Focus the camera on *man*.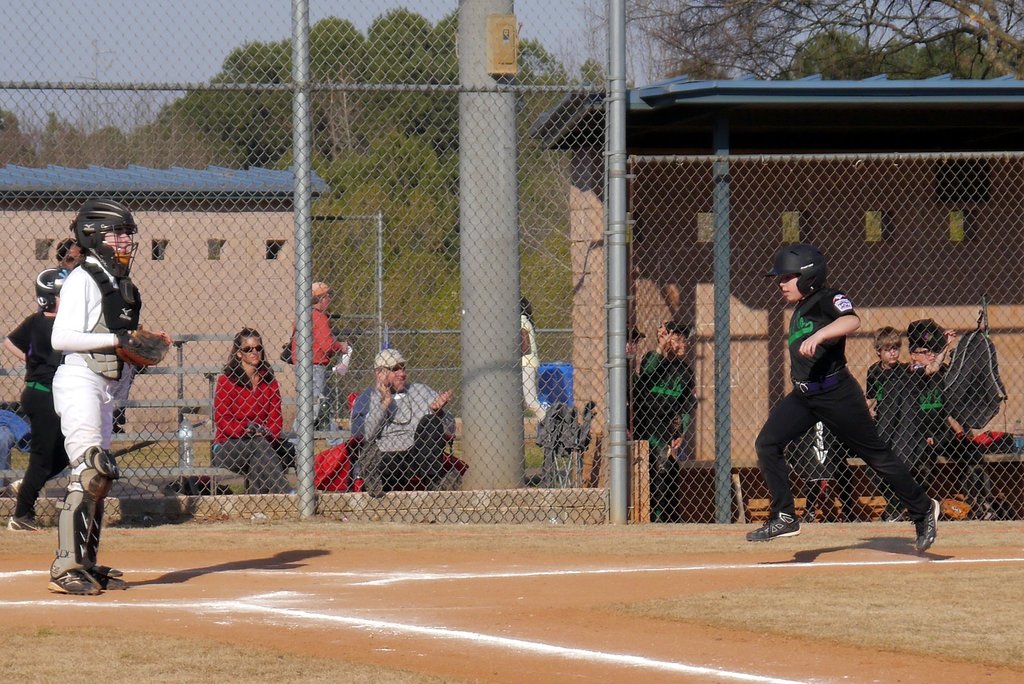
Focus region: x1=753 y1=244 x2=968 y2=546.
